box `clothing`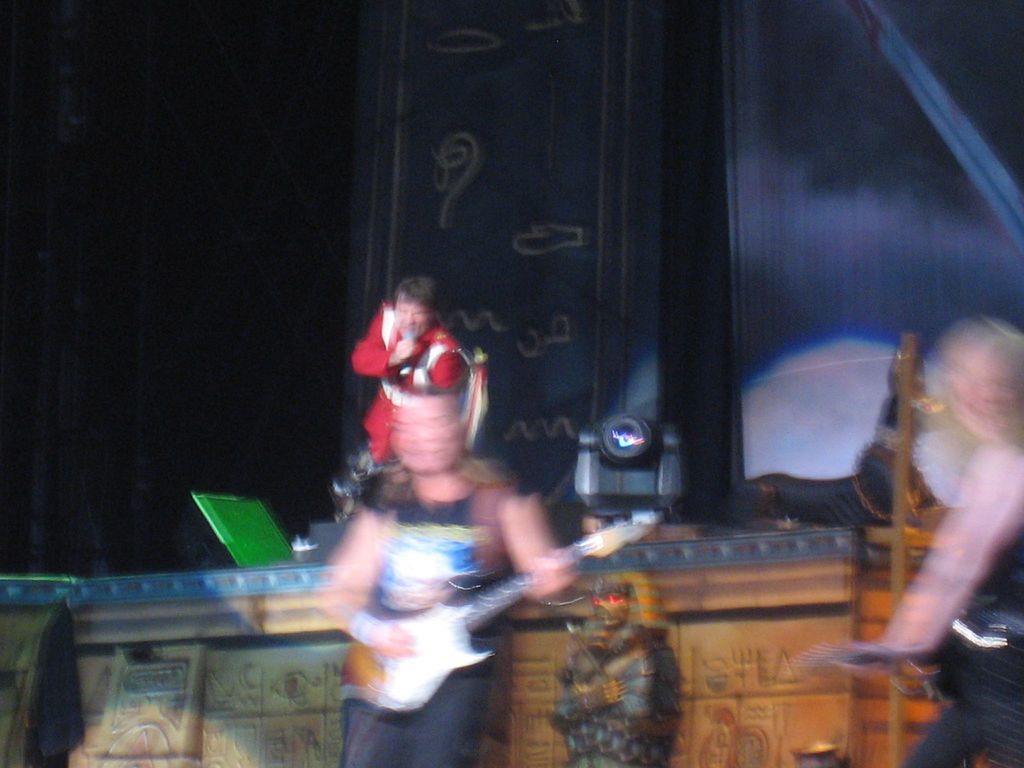
903:528:1023:767
